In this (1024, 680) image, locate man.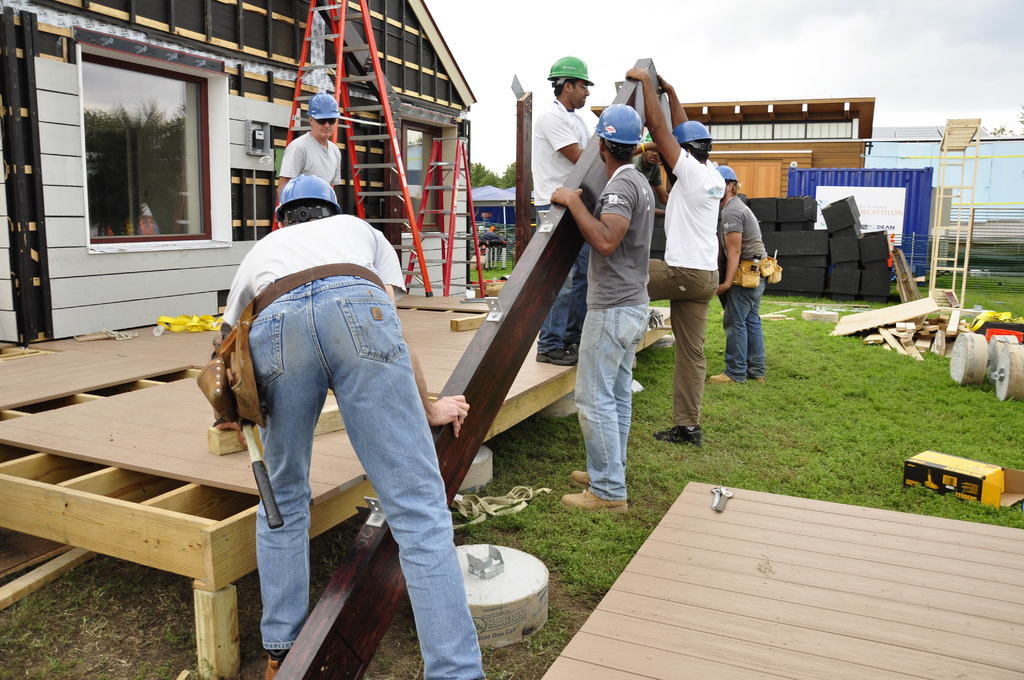
Bounding box: region(636, 138, 672, 205).
